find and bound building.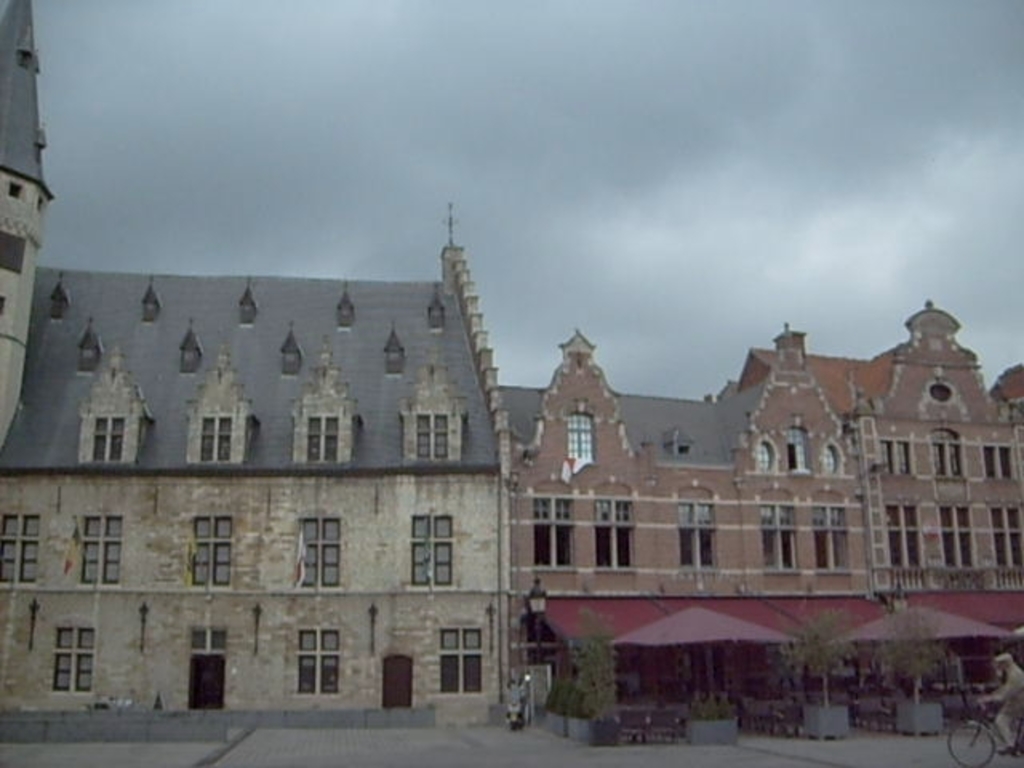
Bound: [left=499, top=301, right=1022, bottom=710].
